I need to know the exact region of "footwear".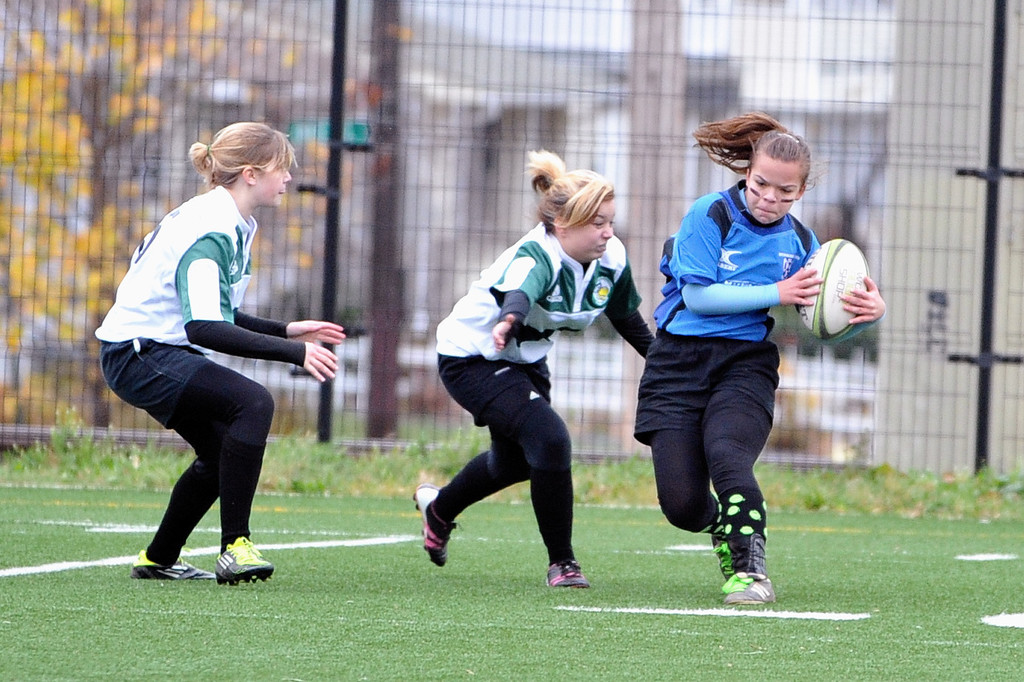
Region: 406,478,451,567.
